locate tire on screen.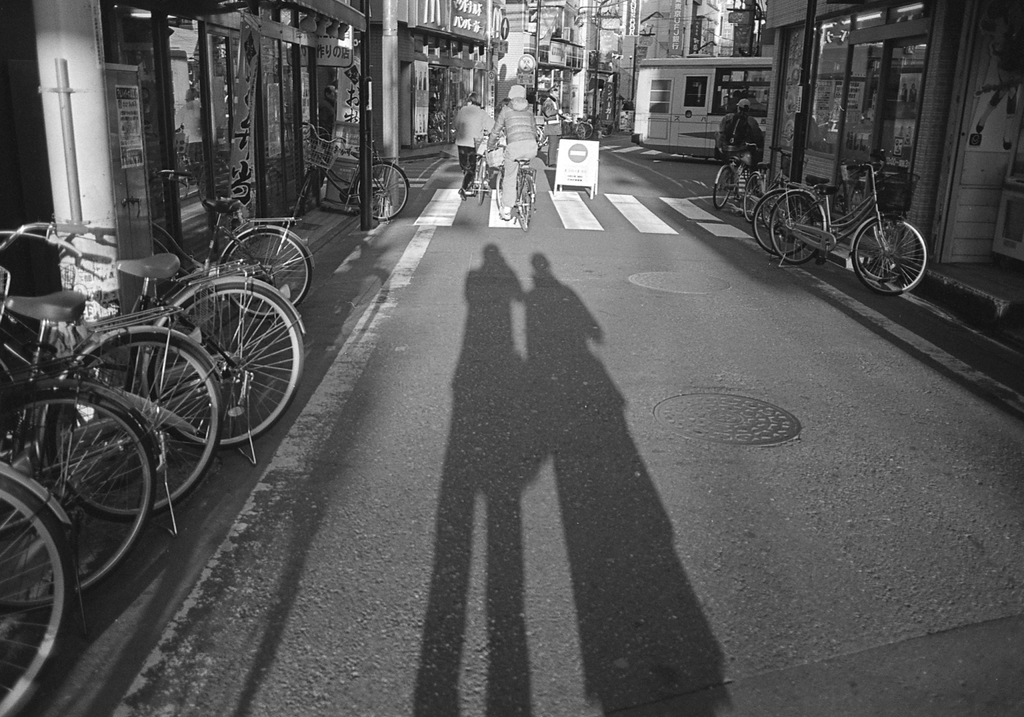
On screen at x1=515, y1=176, x2=533, y2=231.
